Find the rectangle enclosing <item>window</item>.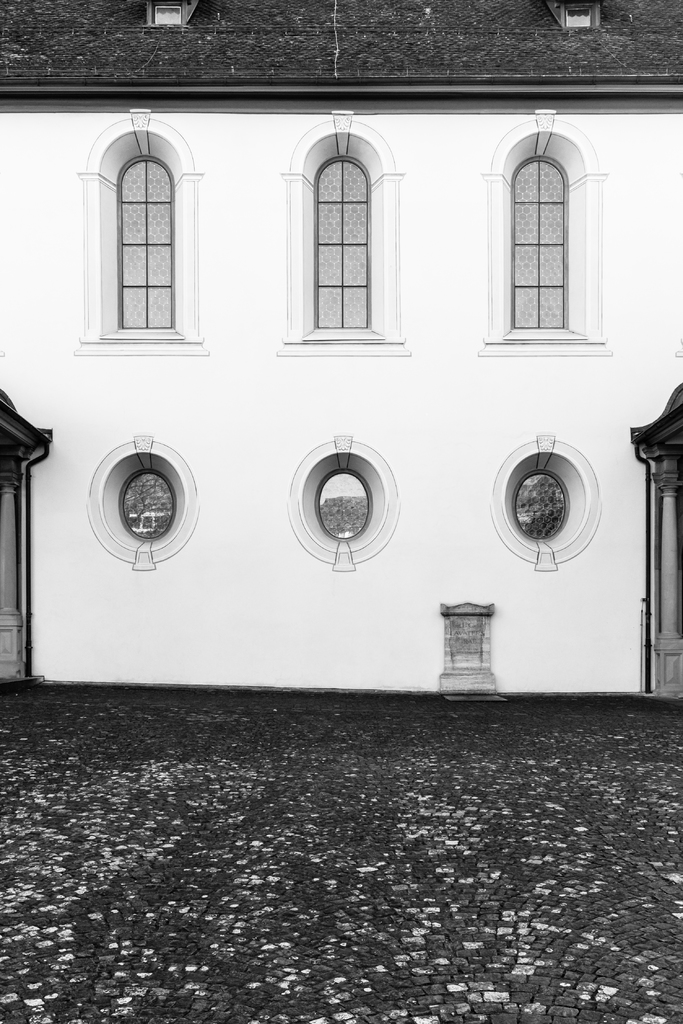
locate(117, 465, 177, 545).
